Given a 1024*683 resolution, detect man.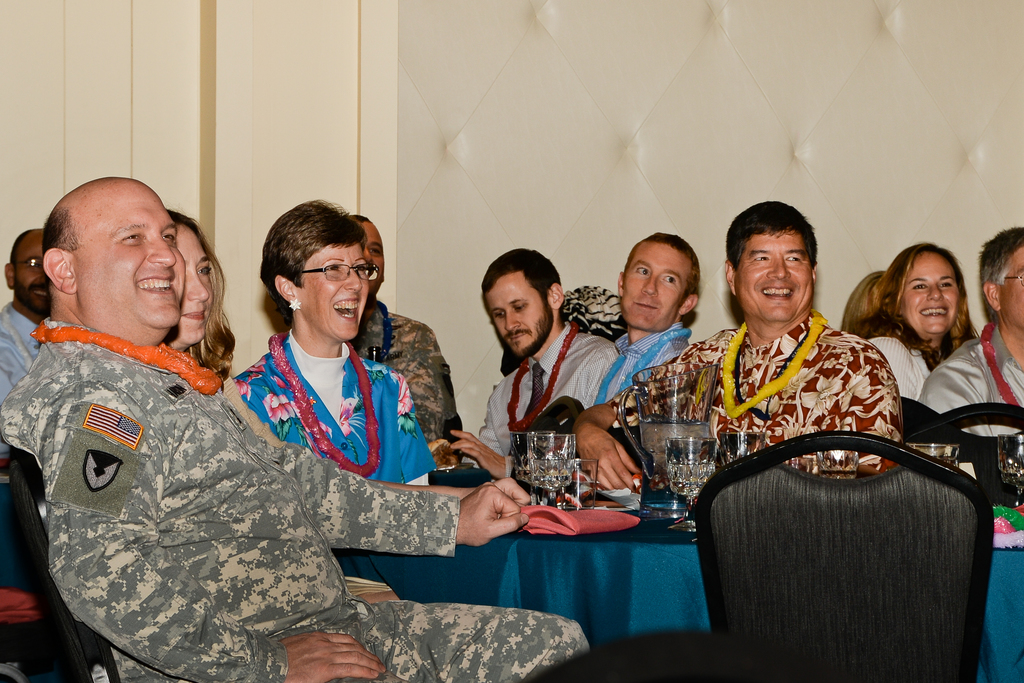
bbox=(572, 199, 902, 498).
